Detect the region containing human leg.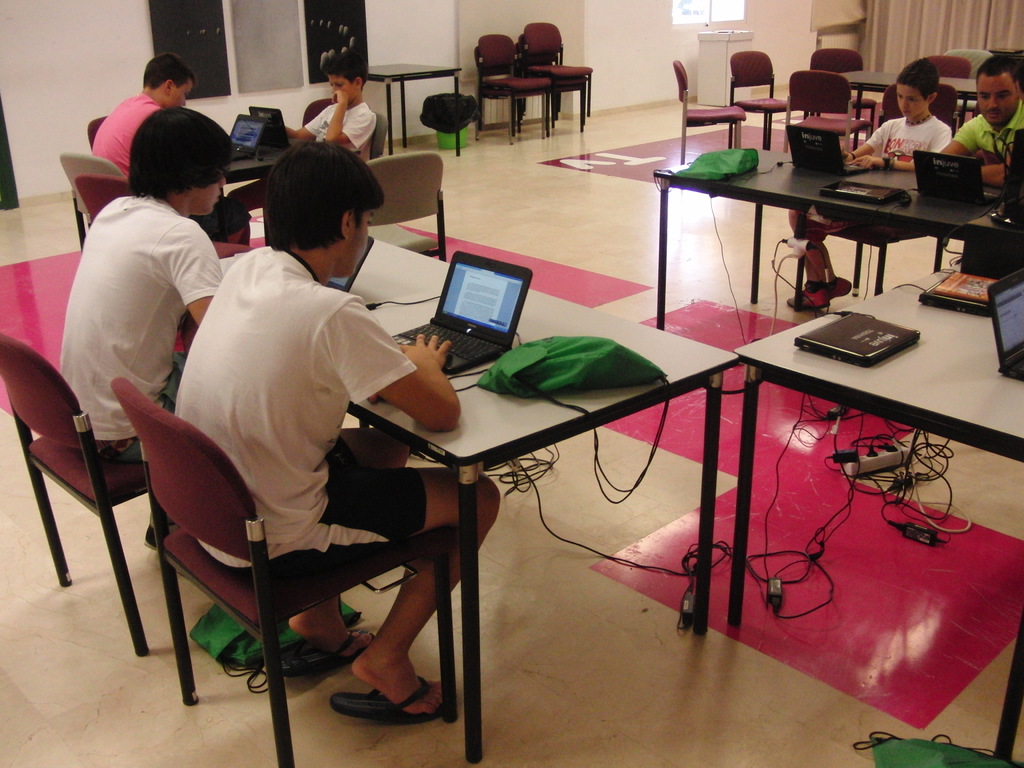
locate(284, 427, 408, 659).
